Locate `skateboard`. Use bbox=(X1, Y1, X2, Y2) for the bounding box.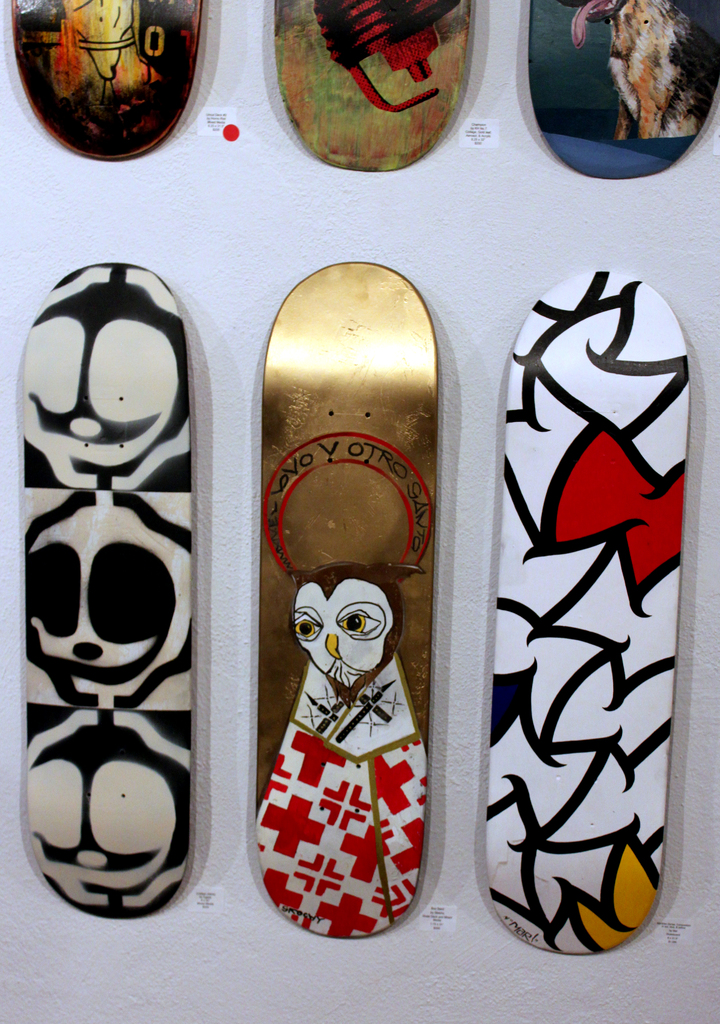
bbox=(247, 264, 439, 940).
